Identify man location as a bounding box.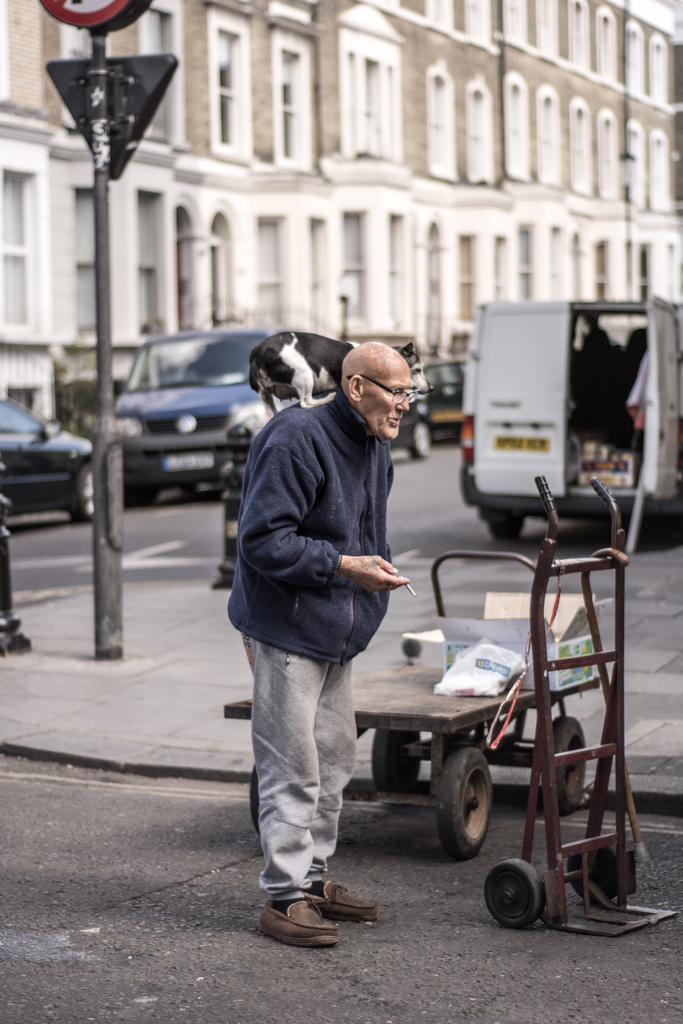
(227, 342, 408, 941).
